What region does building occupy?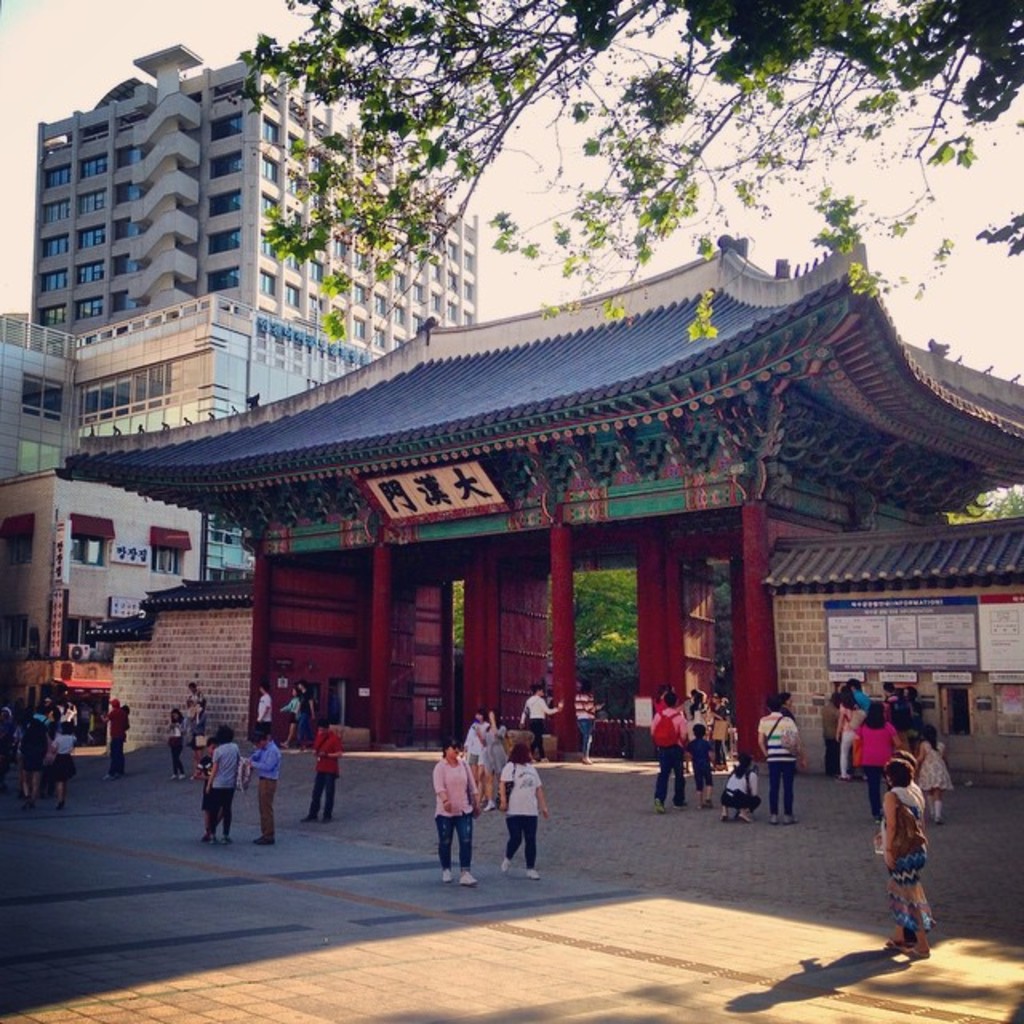
select_region(26, 43, 477, 350).
